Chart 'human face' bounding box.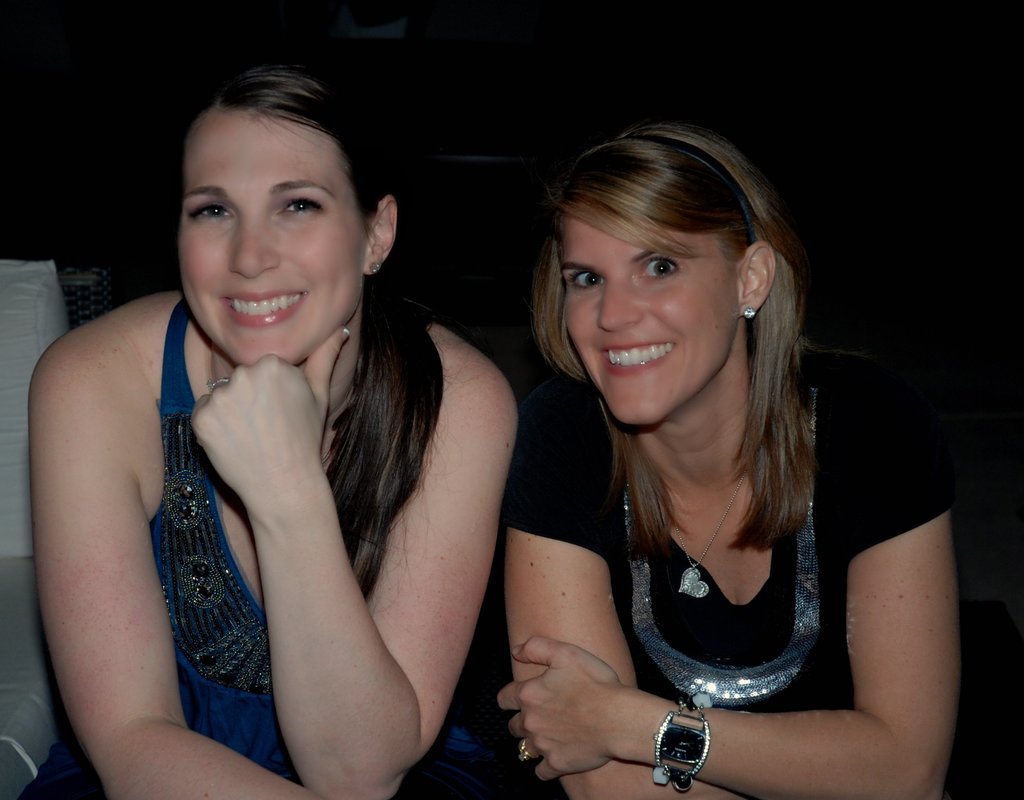
Charted: [558, 207, 734, 427].
